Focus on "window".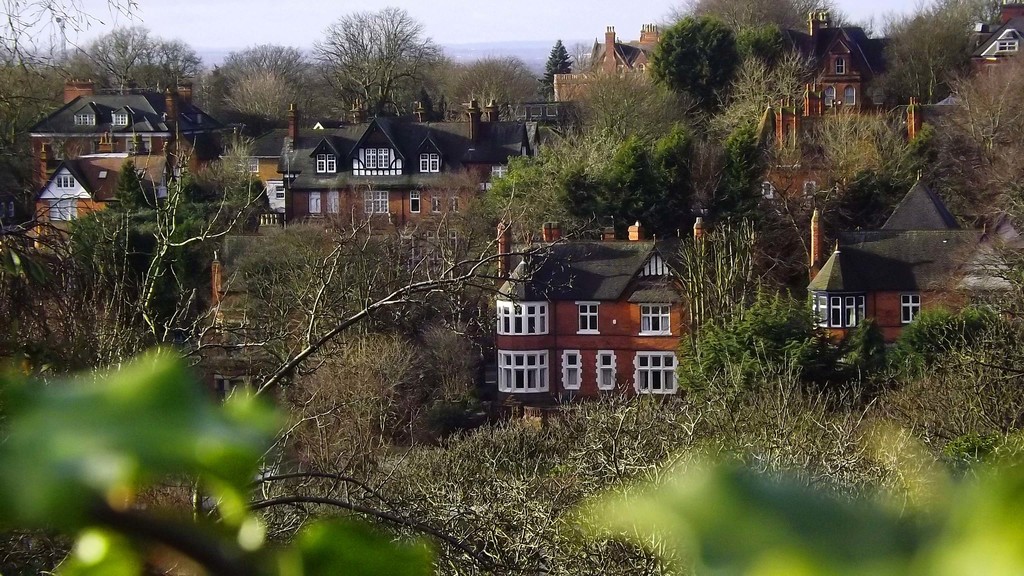
Focused at detection(70, 115, 95, 128).
